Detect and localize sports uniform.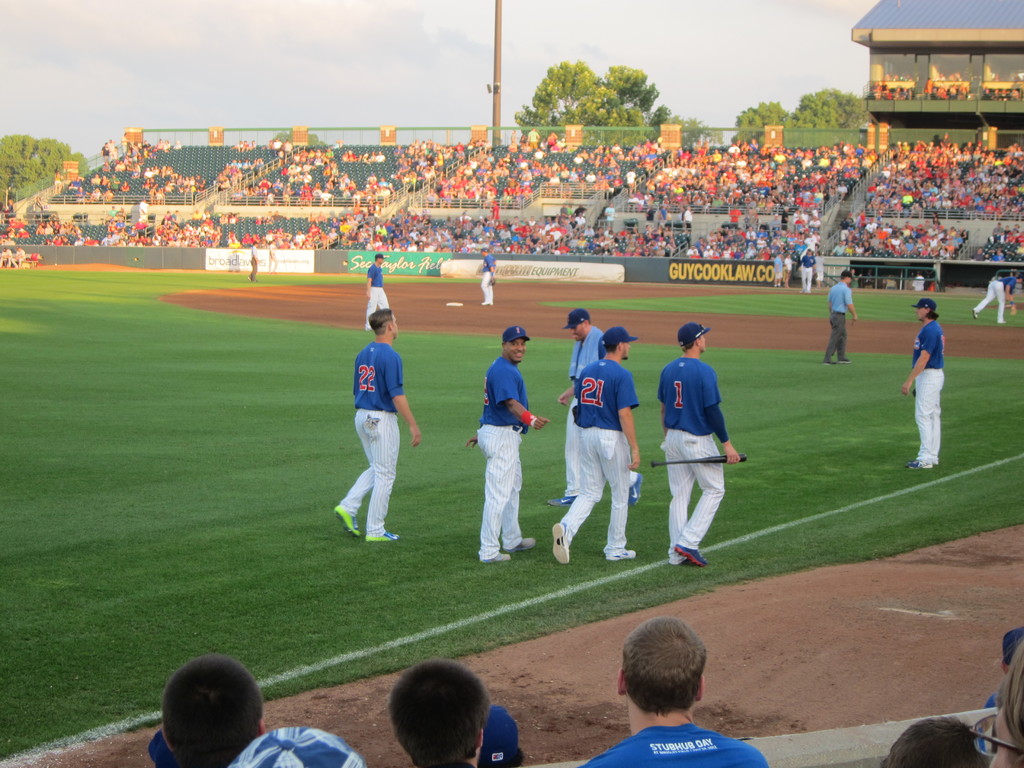
Localized at (left=913, top=319, right=945, bottom=462).
